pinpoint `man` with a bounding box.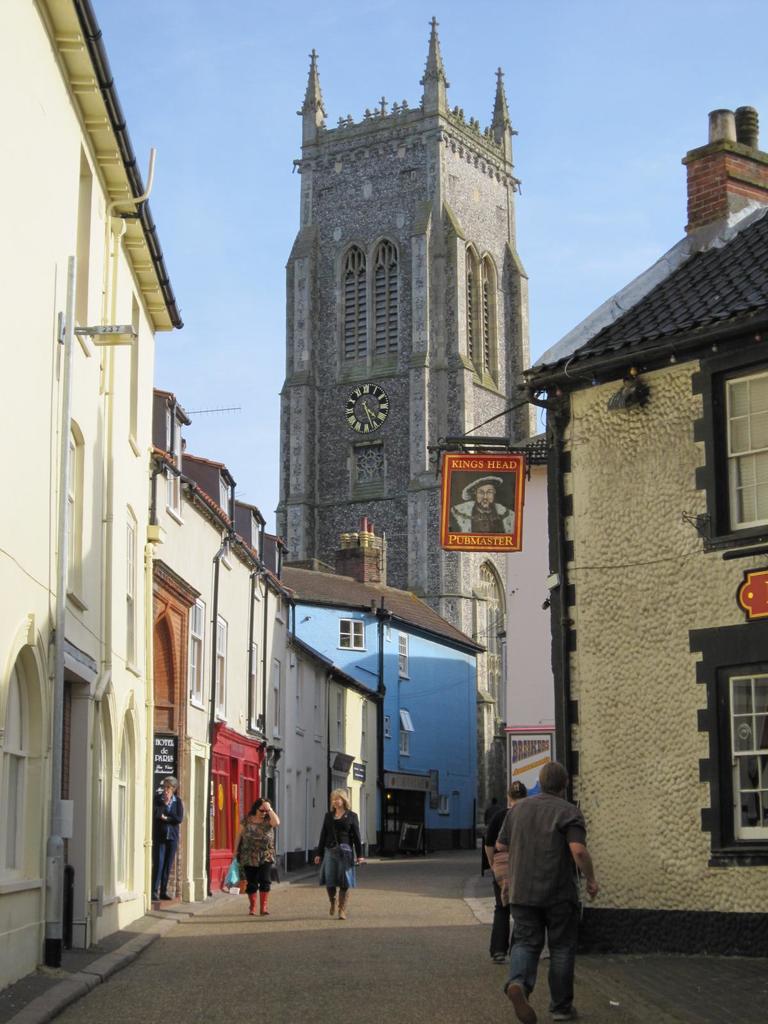
477/780/528/958.
